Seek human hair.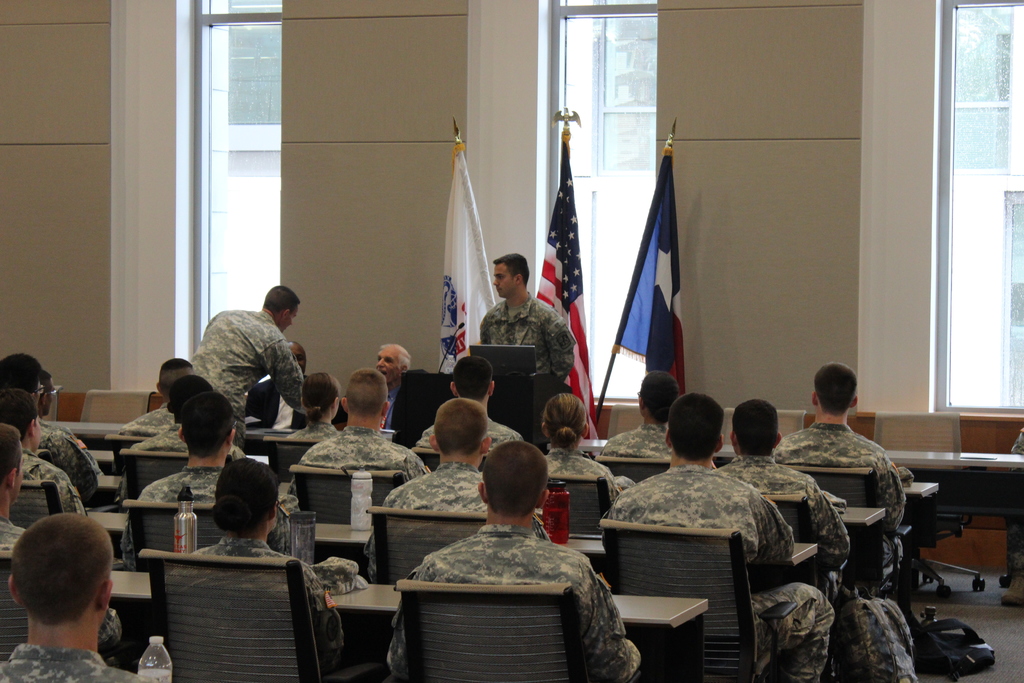
box=[170, 374, 213, 423].
